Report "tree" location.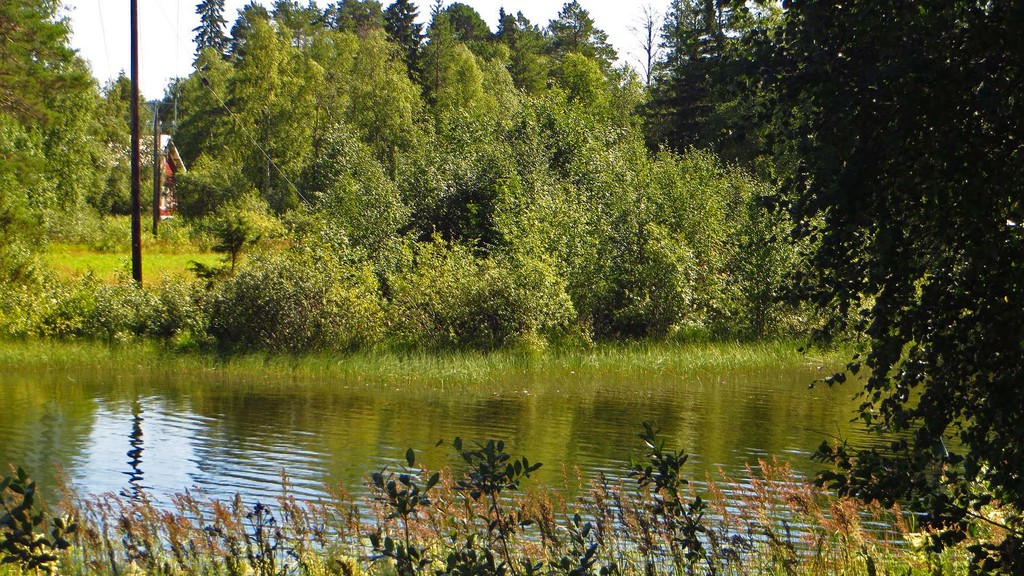
Report: 374:0:442:87.
